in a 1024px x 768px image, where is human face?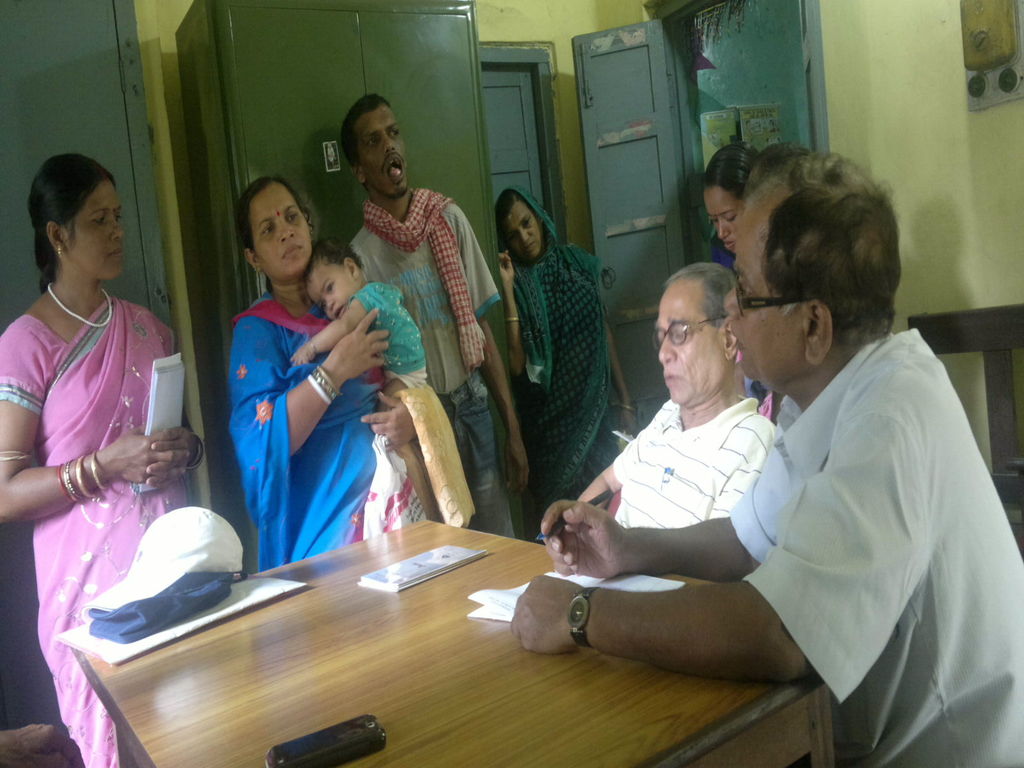
Rect(723, 207, 804, 382).
